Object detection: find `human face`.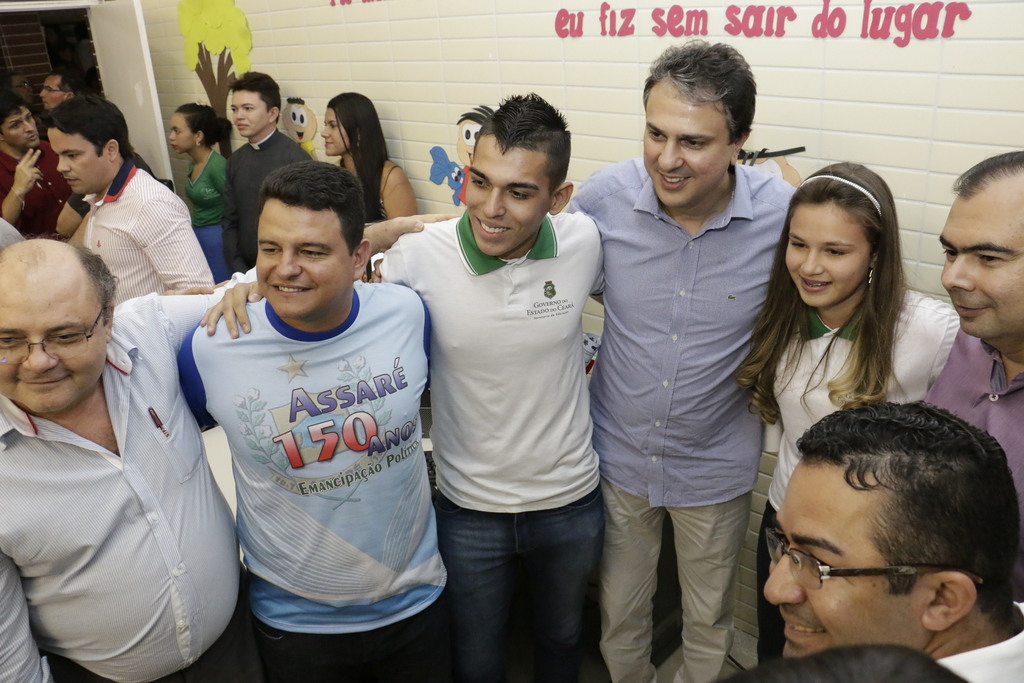
(x1=44, y1=130, x2=102, y2=199).
